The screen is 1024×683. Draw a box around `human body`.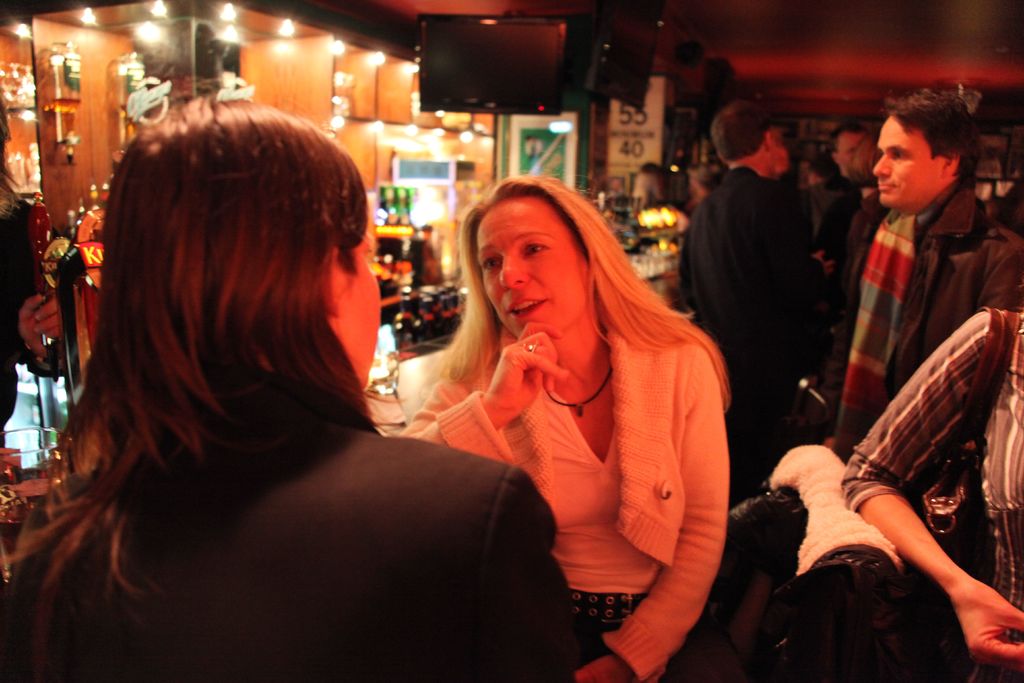
{"left": 5, "top": 101, "right": 569, "bottom": 682}.
